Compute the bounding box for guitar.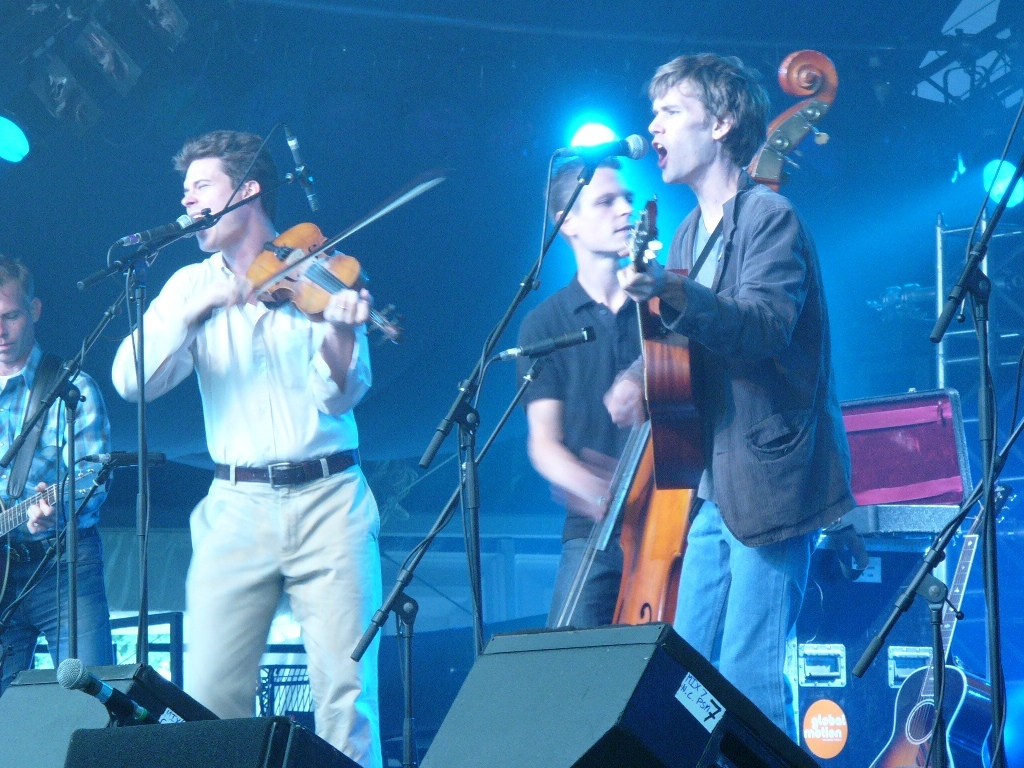
bbox=[867, 480, 1023, 767].
